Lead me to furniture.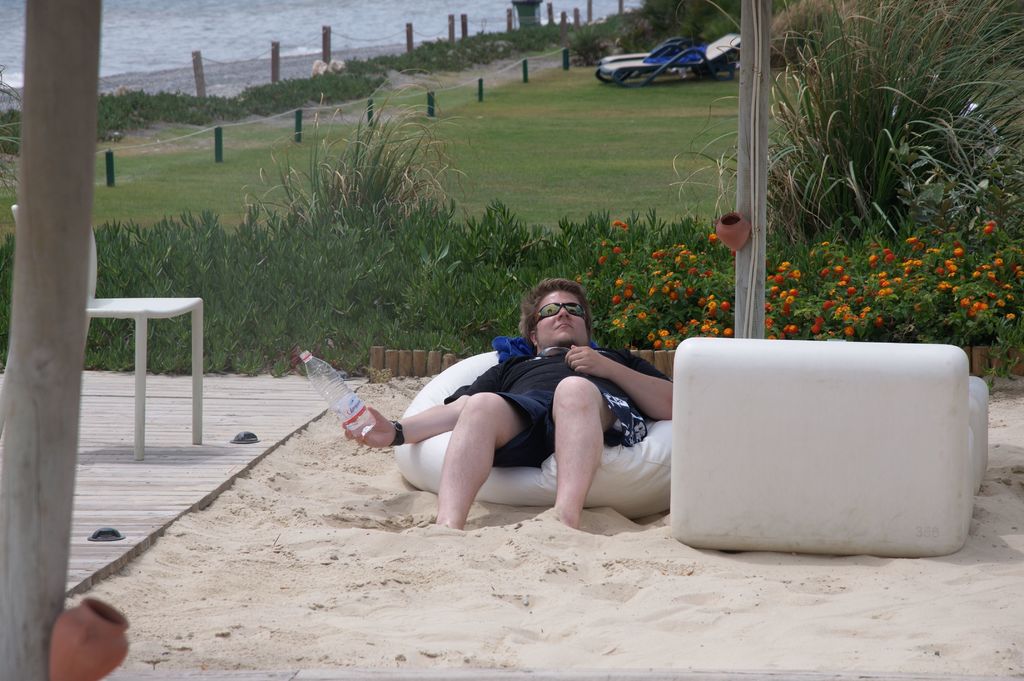
Lead to (671,336,990,561).
